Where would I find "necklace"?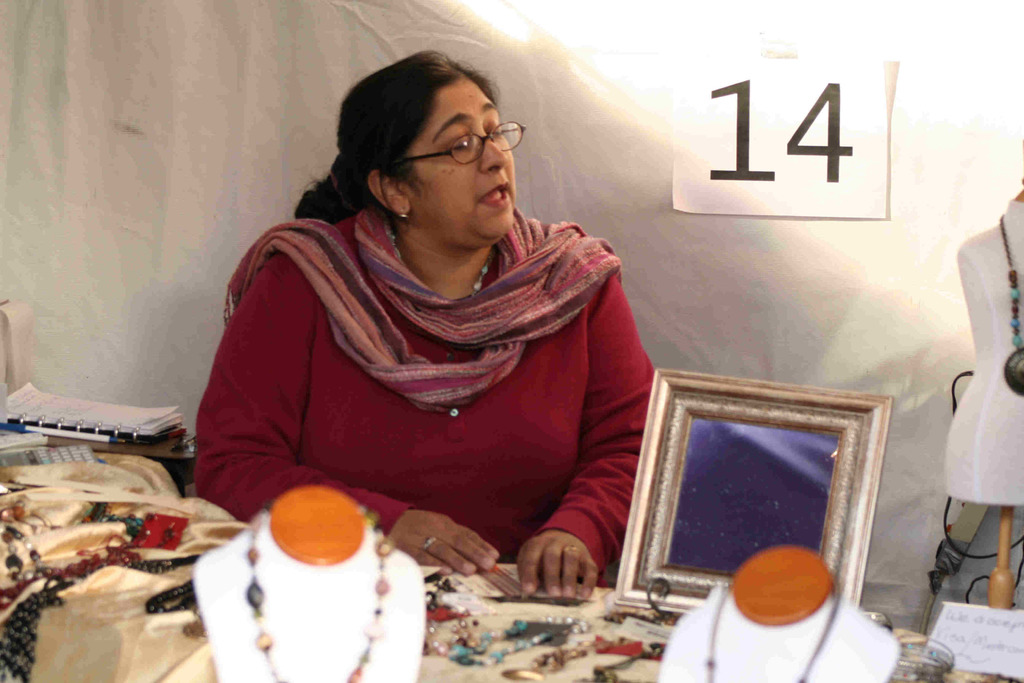
At BBox(385, 219, 495, 301).
